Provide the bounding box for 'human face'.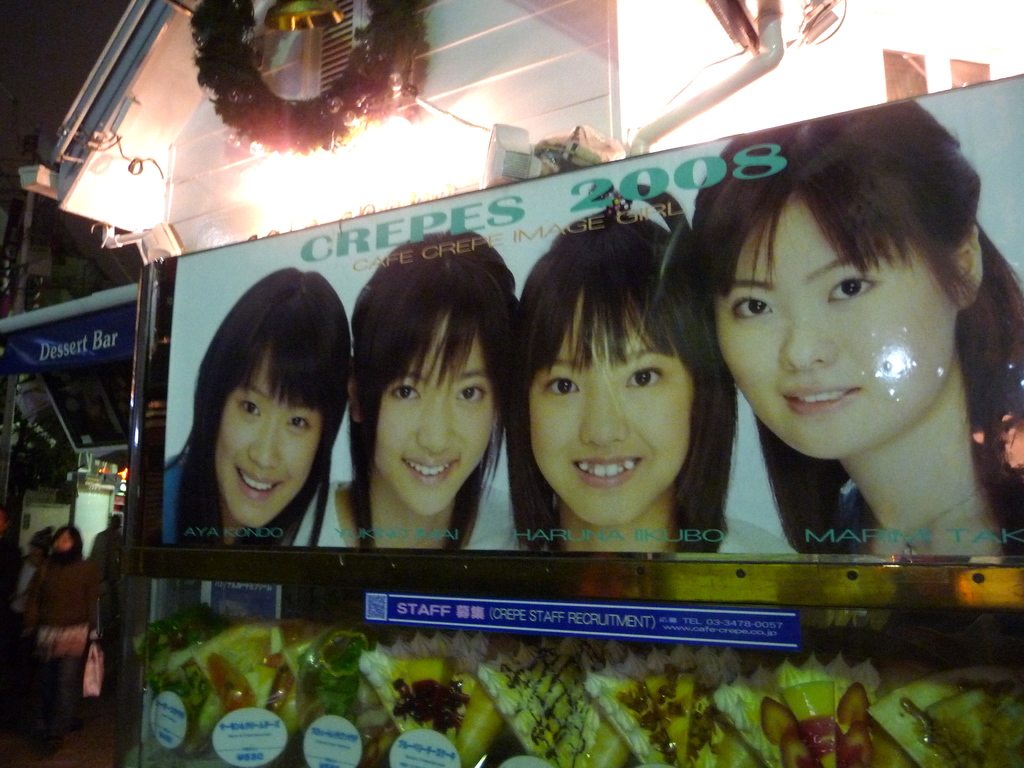
[715,196,959,455].
